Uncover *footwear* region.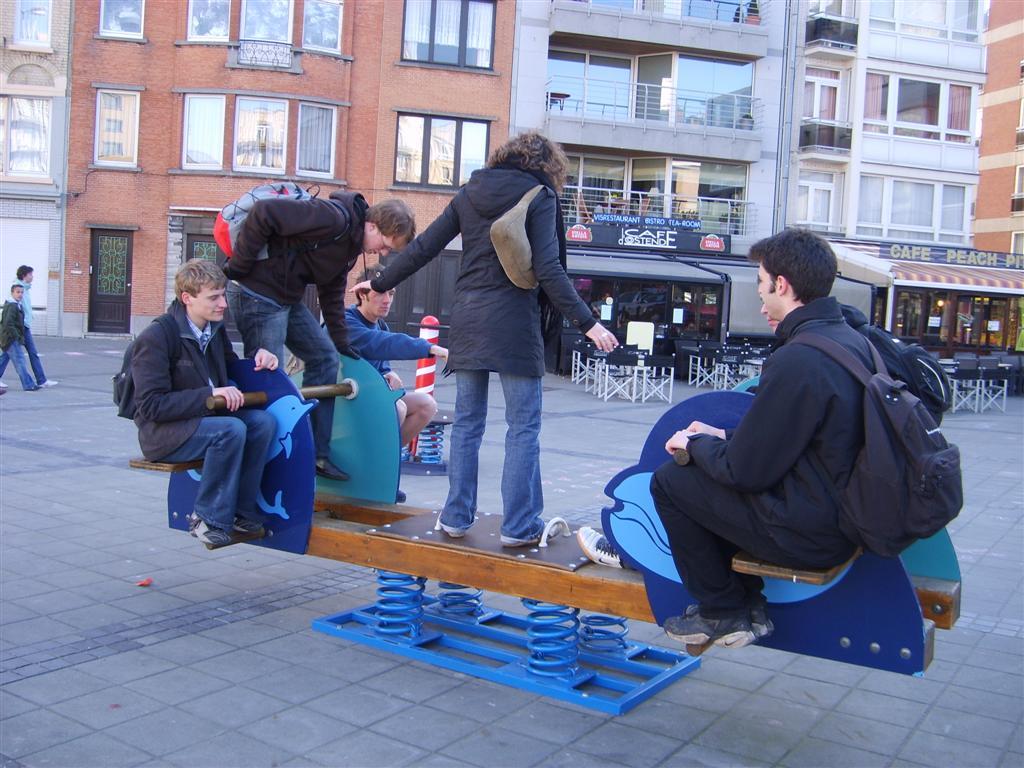
Uncovered: x1=442, y1=521, x2=463, y2=536.
